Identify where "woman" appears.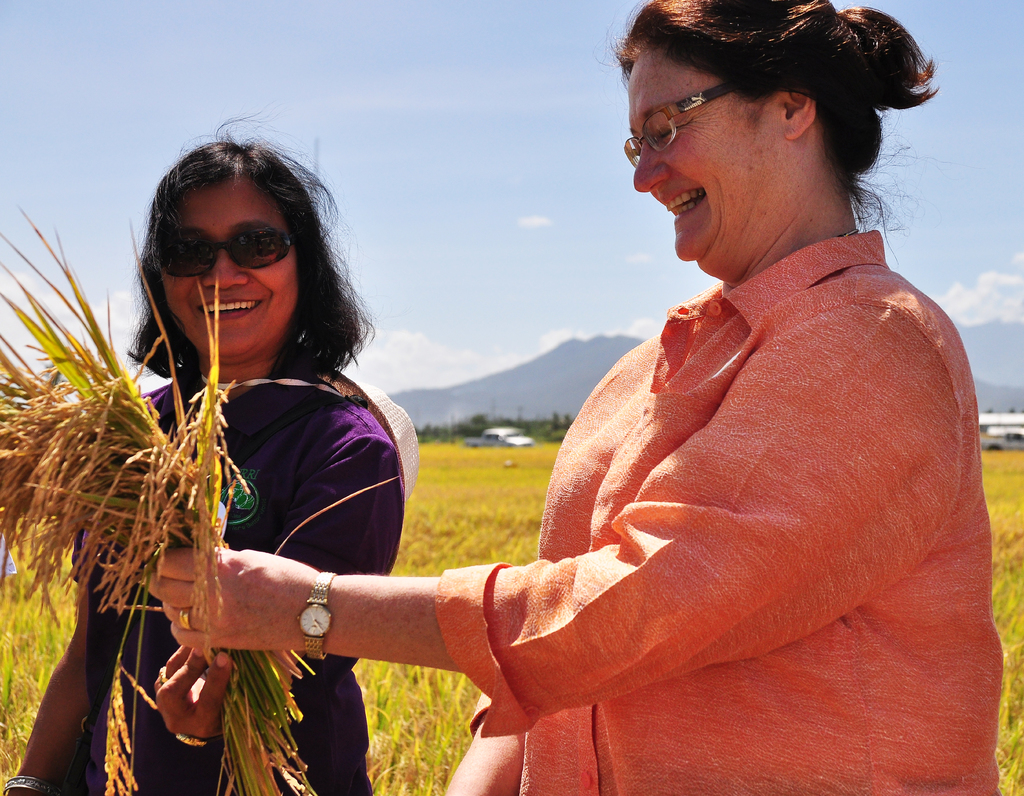
Appears at (left=2, top=102, right=420, bottom=795).
